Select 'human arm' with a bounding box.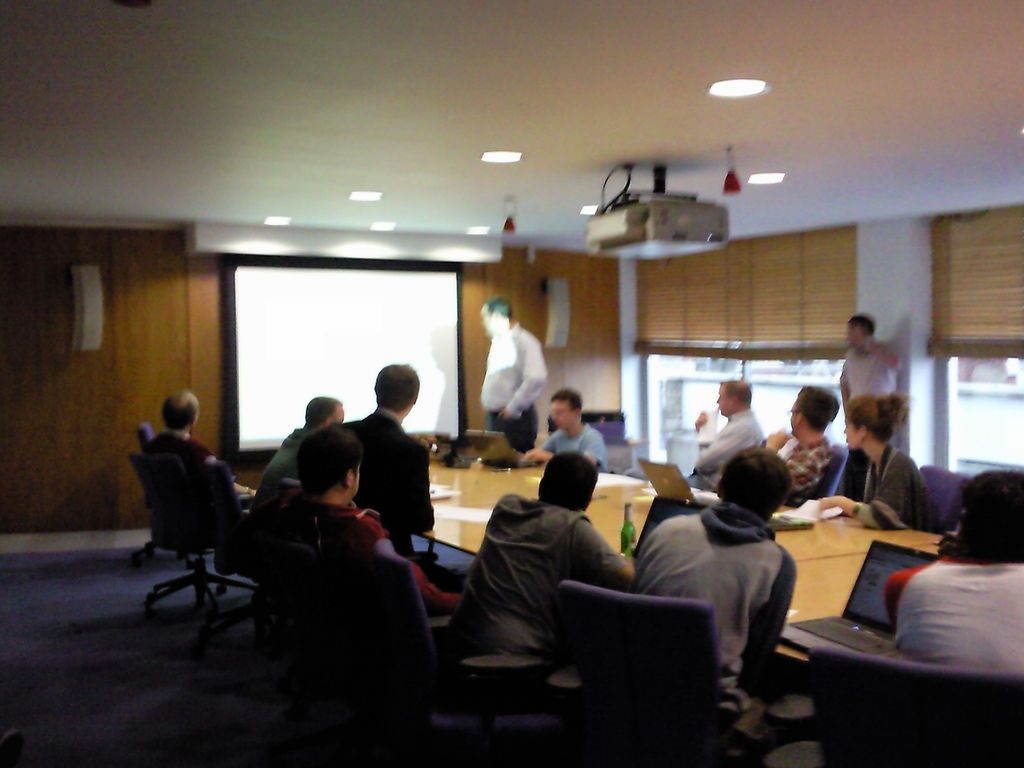
bbox=[234, 482, 257, 500].
